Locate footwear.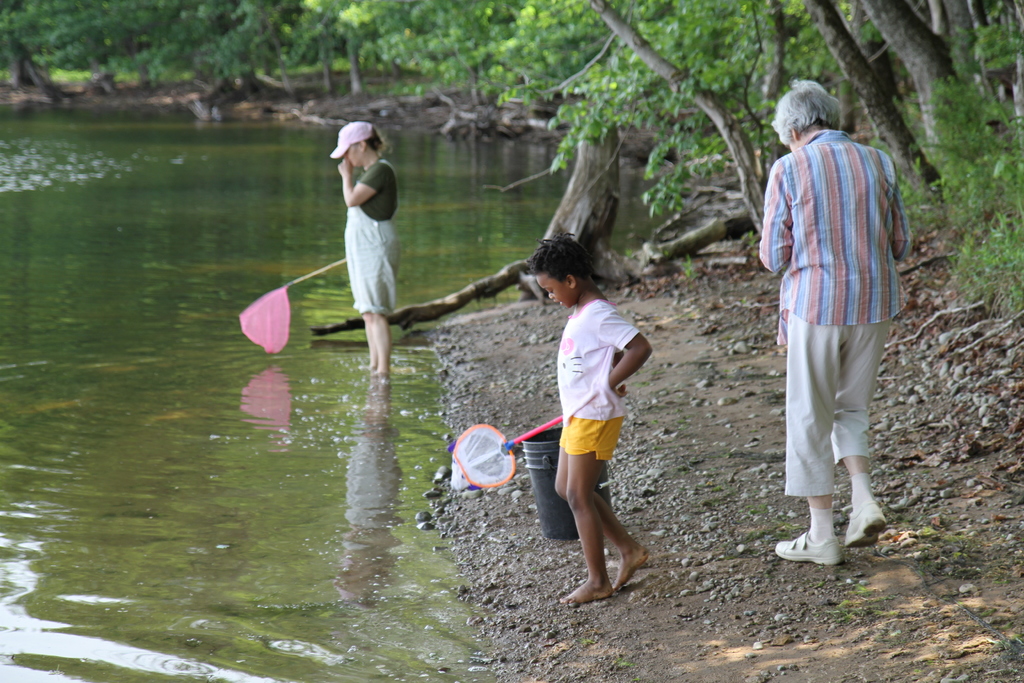
Bounding box: select_region(777, 532, 838, 566).
